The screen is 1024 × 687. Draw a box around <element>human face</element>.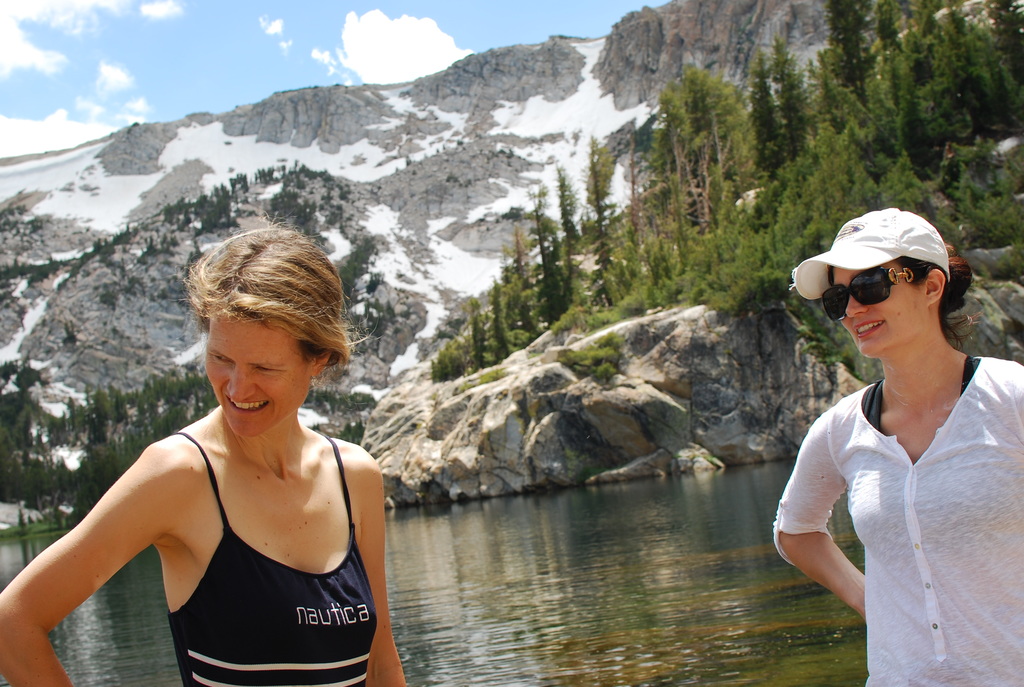
<box>833,260,929,355</box>.
